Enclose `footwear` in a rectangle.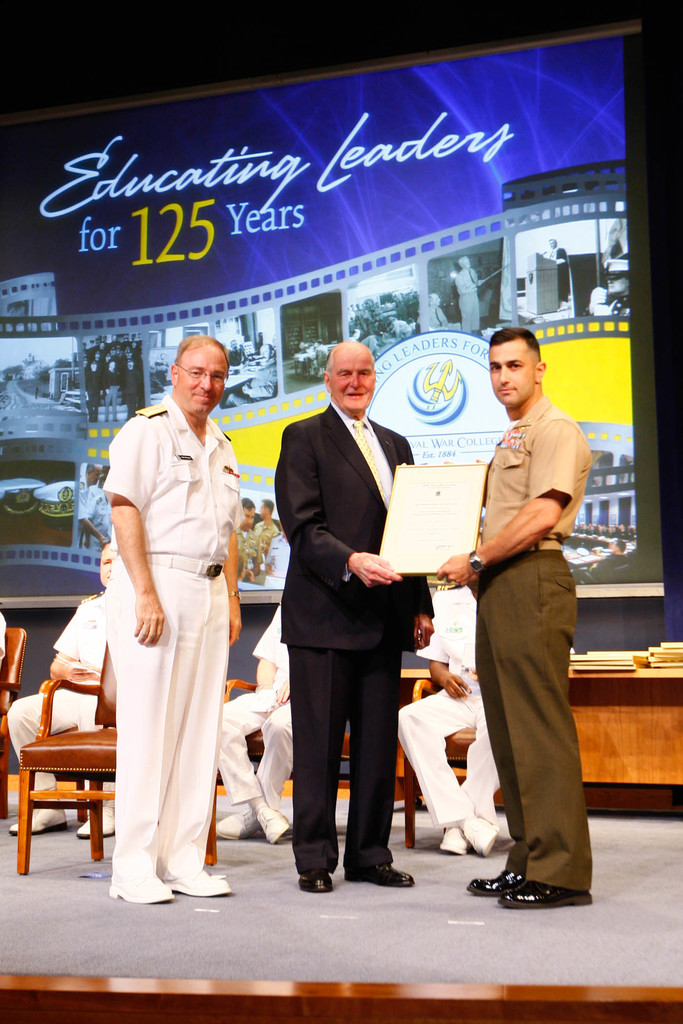
crop(167, 867, 238, 900).
